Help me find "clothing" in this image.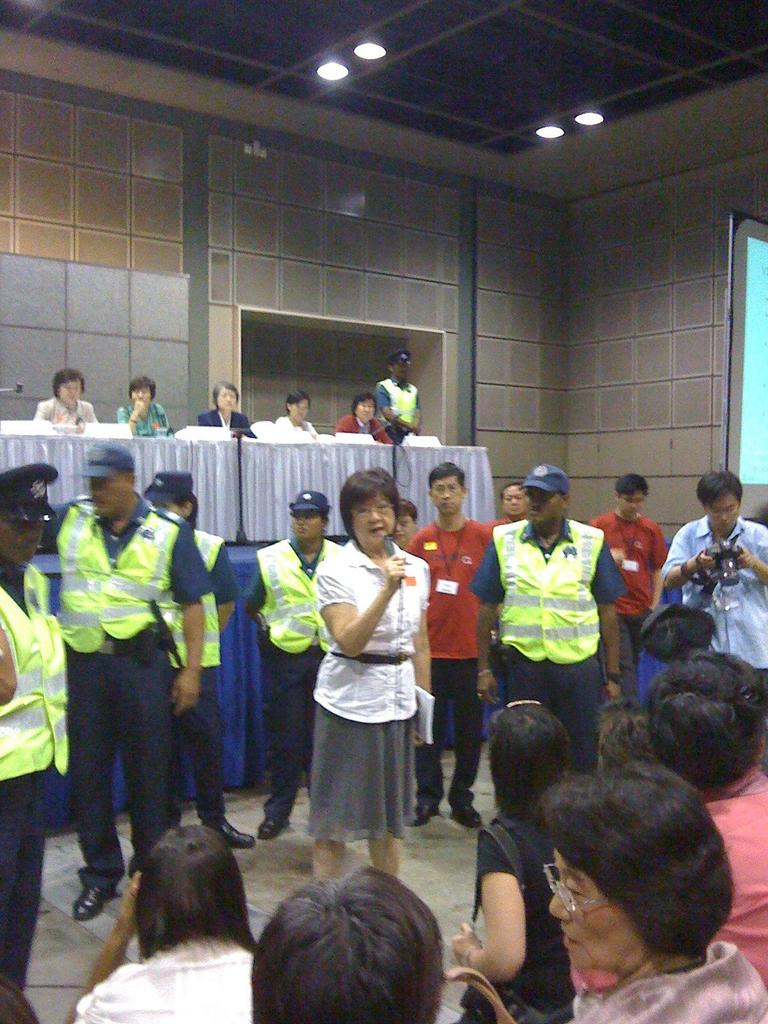
Found it: x1=124 y1=391 x2=168 y2=433.
